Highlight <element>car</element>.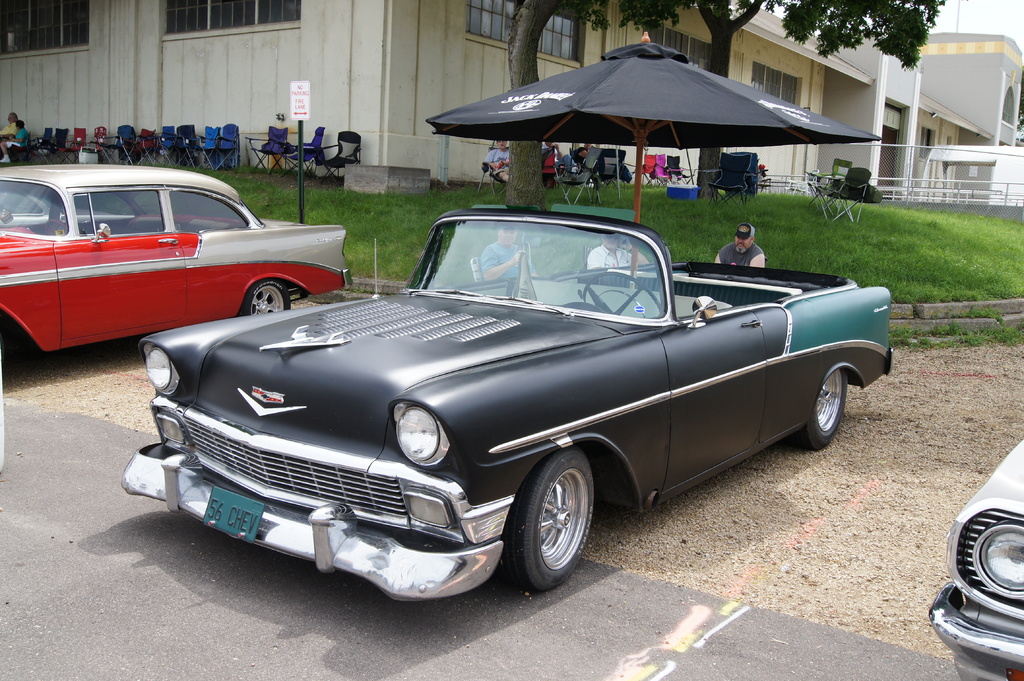
Highlighted region: l=926, t=437, r=1023, b=680.
